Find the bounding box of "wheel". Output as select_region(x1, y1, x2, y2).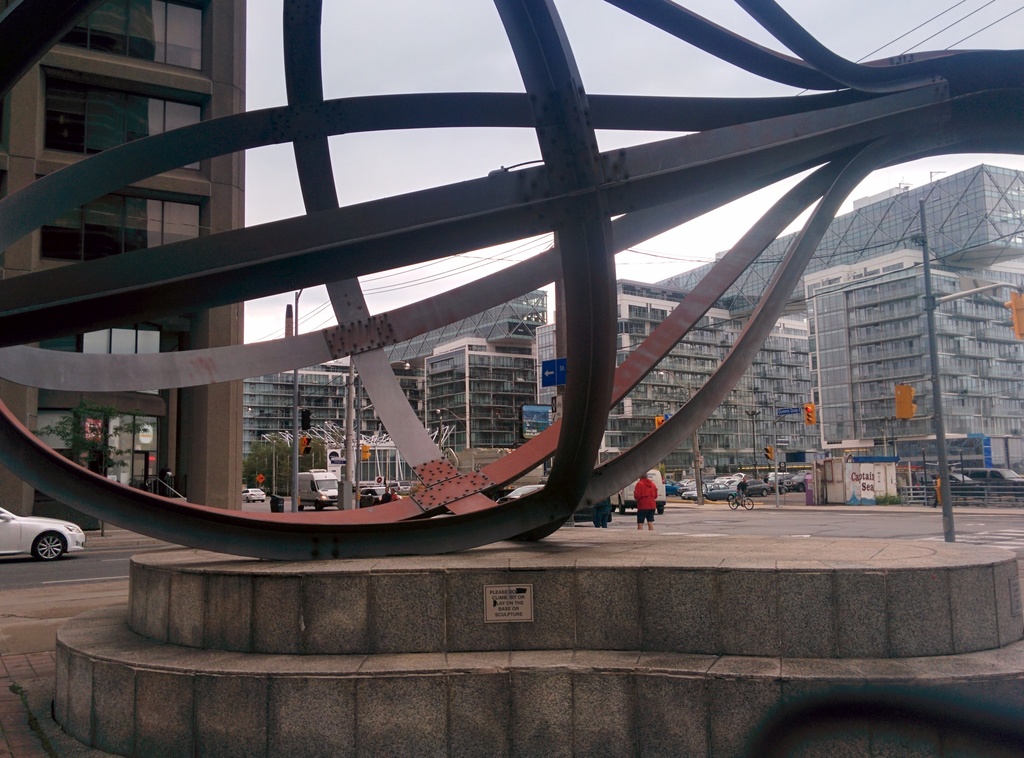
select_region(612, 504, 616, 514).
